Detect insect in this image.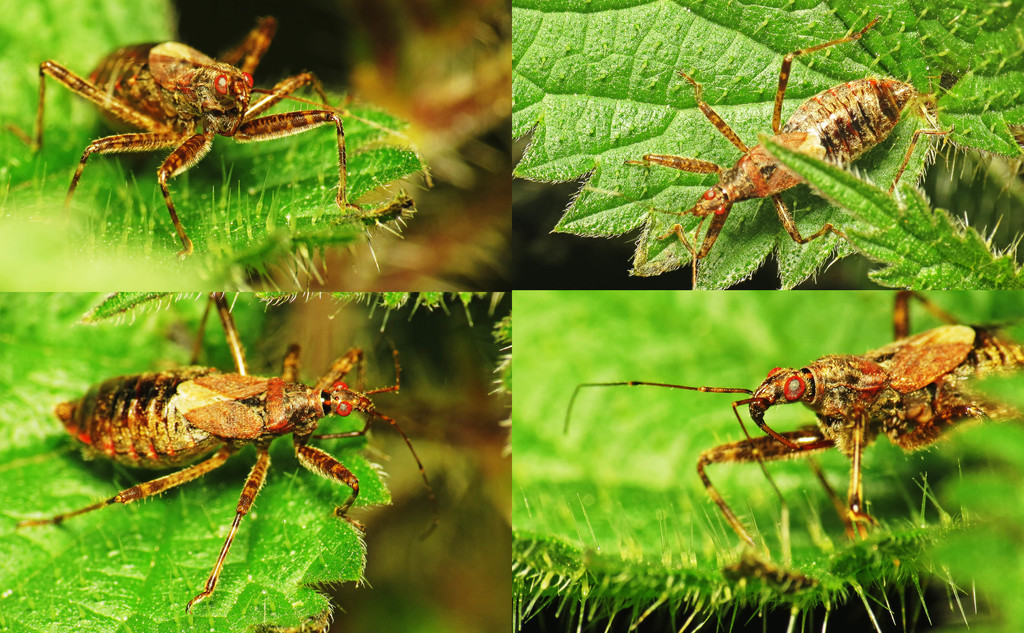
Detection: 561:295:1023:577.
